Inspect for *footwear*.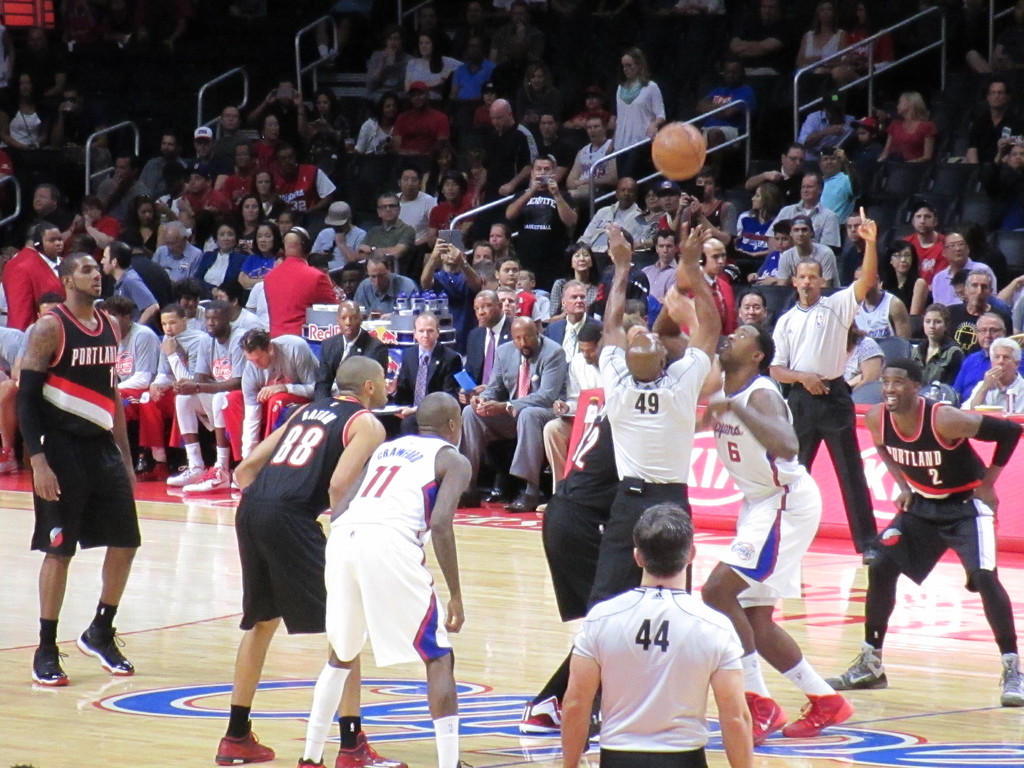
Inspection: x1=518, y1=694, x2=567, y2=733.
